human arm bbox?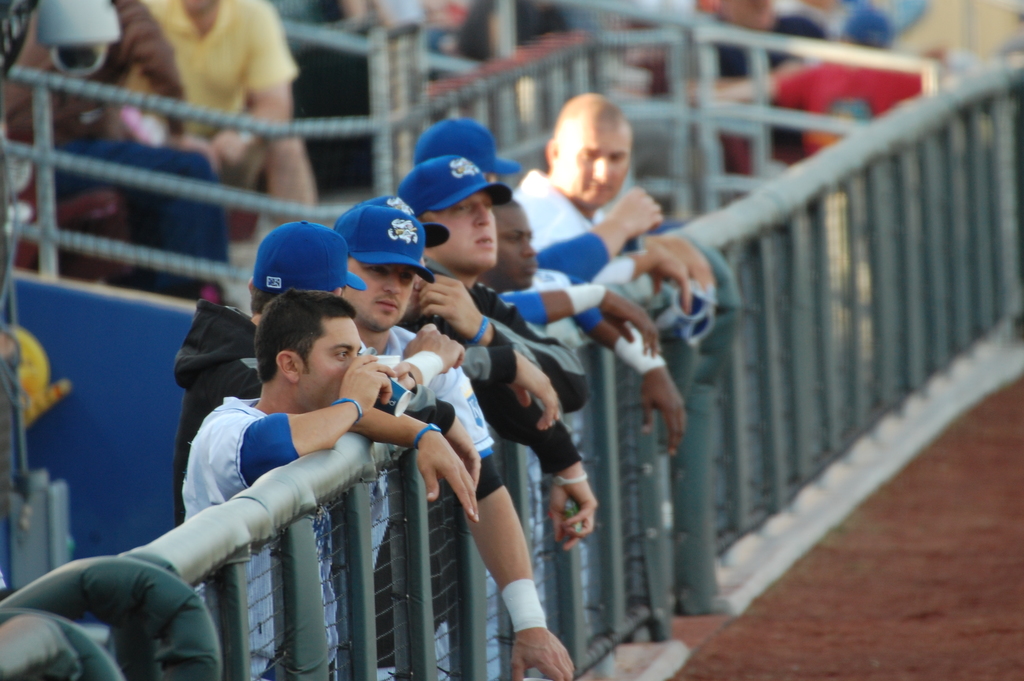
534,184,670,285
